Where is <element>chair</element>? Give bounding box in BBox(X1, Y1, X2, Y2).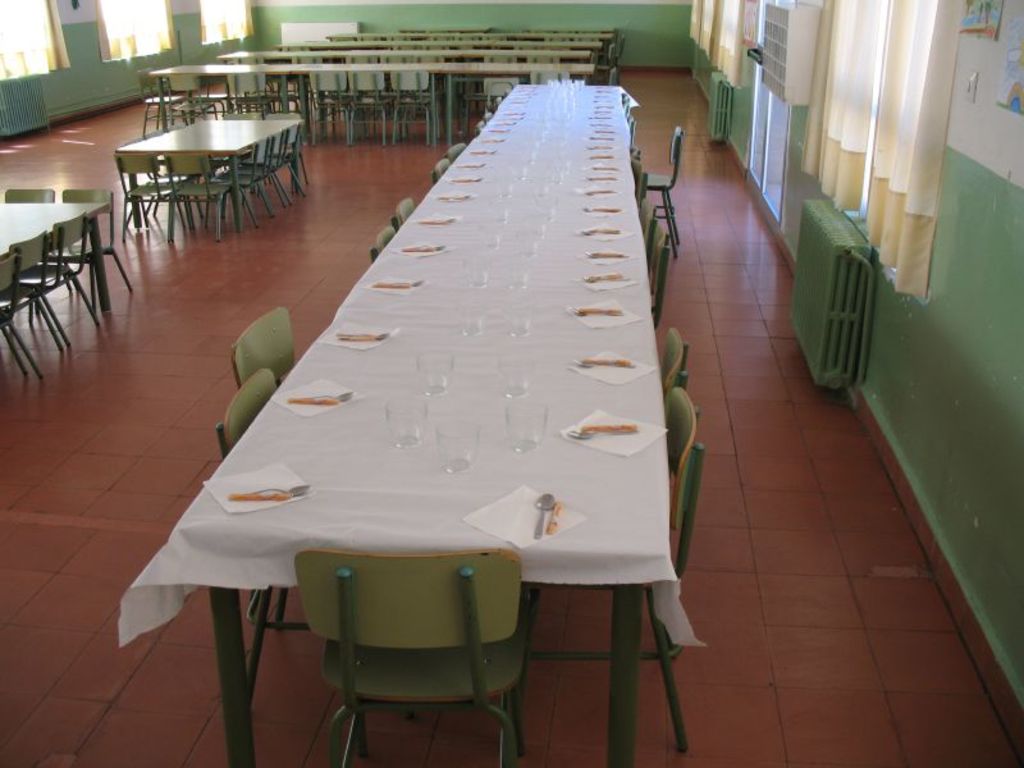
BBox(631, 159, 649, 206).
